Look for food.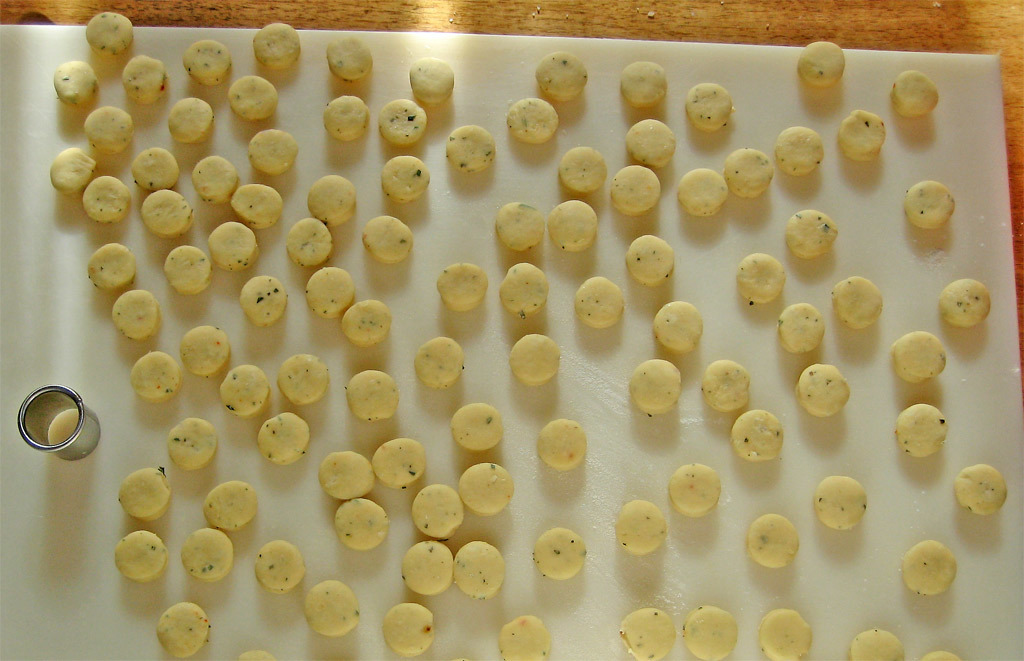
Found: [493, 612, 553, 660].
